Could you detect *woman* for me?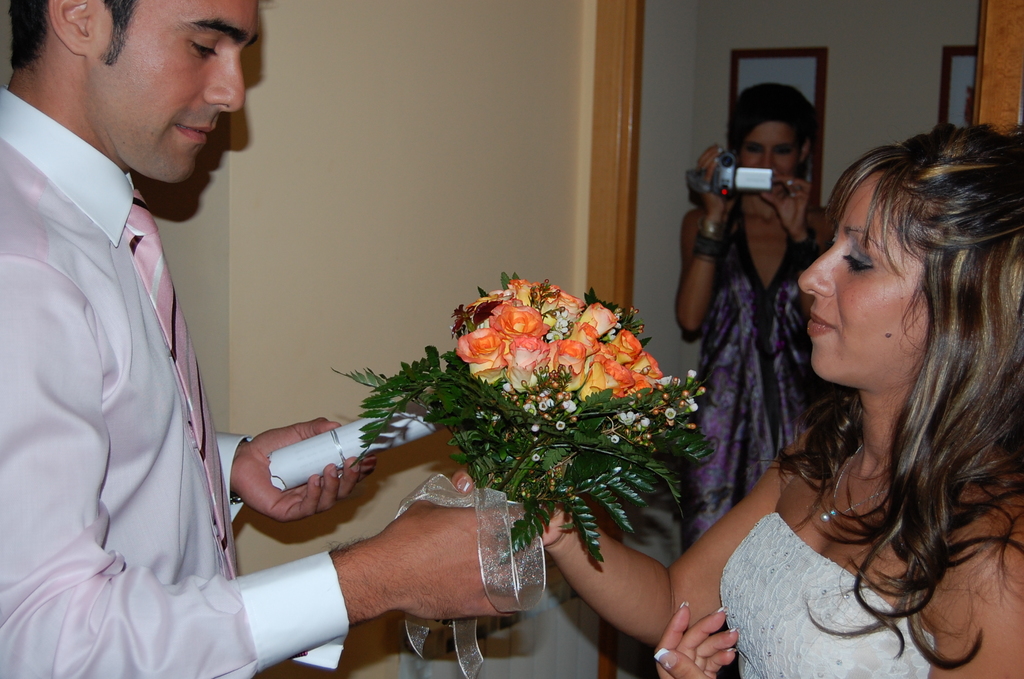
Detection result: [x1=675, y1=81, x2=842, y2=553].
